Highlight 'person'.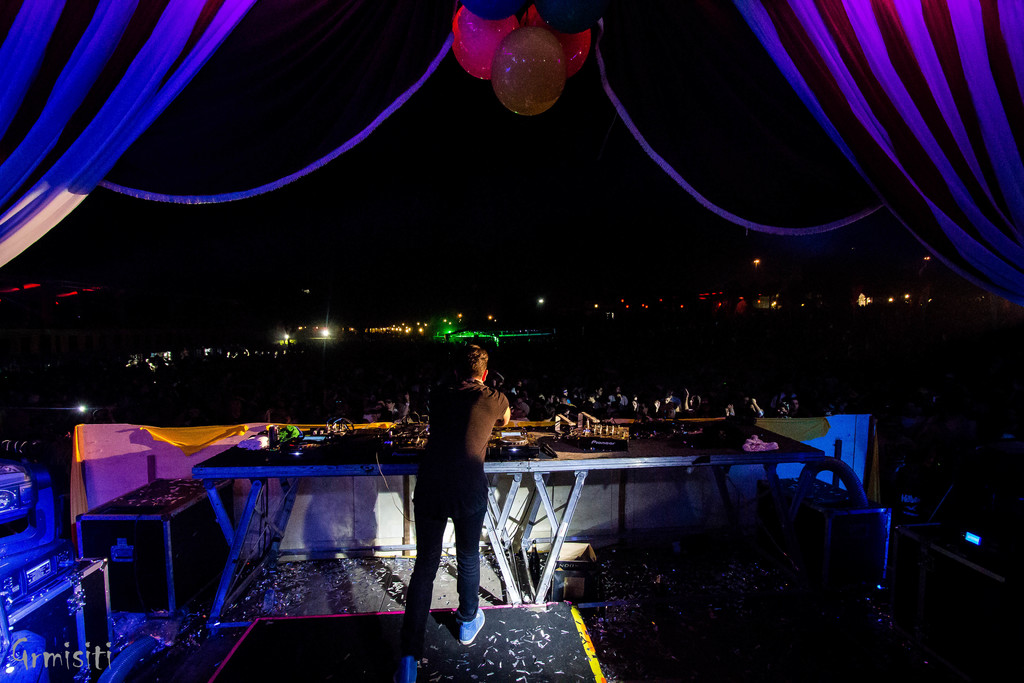
Highlighted region: bbox=[406, 316, 506, 637].
